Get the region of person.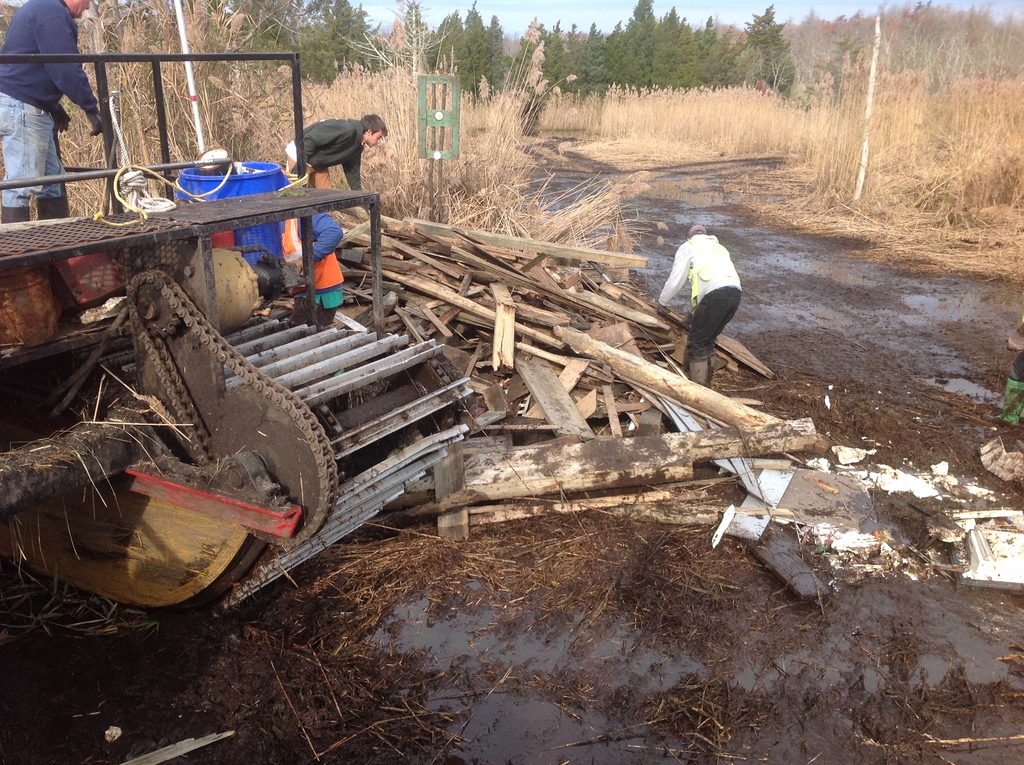
[x1=282, y1=111, x2=385, y2=186].
